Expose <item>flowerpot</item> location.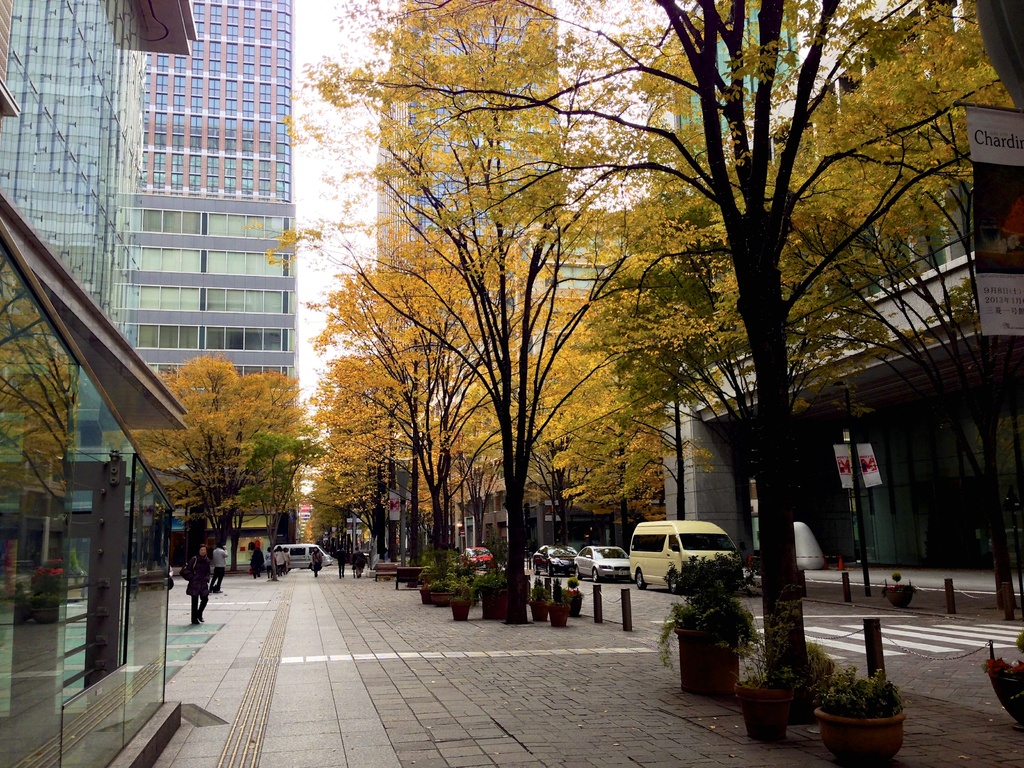
Exposed at Rect(417, 591, 431, 609).
